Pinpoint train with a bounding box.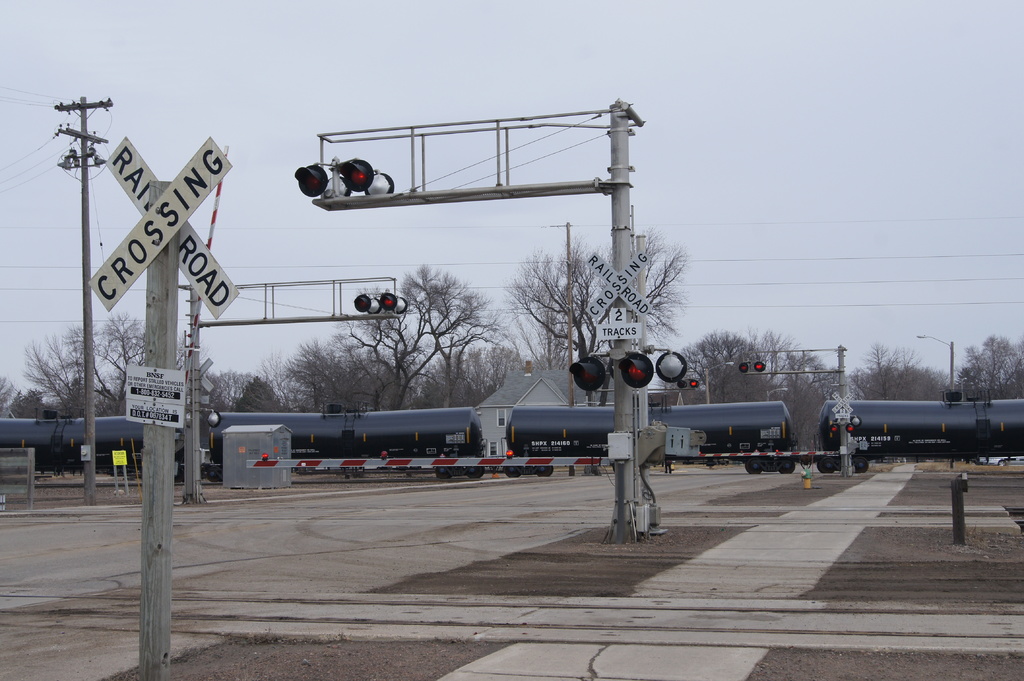
(left=0, top=402, right=1023, bottom=474).
